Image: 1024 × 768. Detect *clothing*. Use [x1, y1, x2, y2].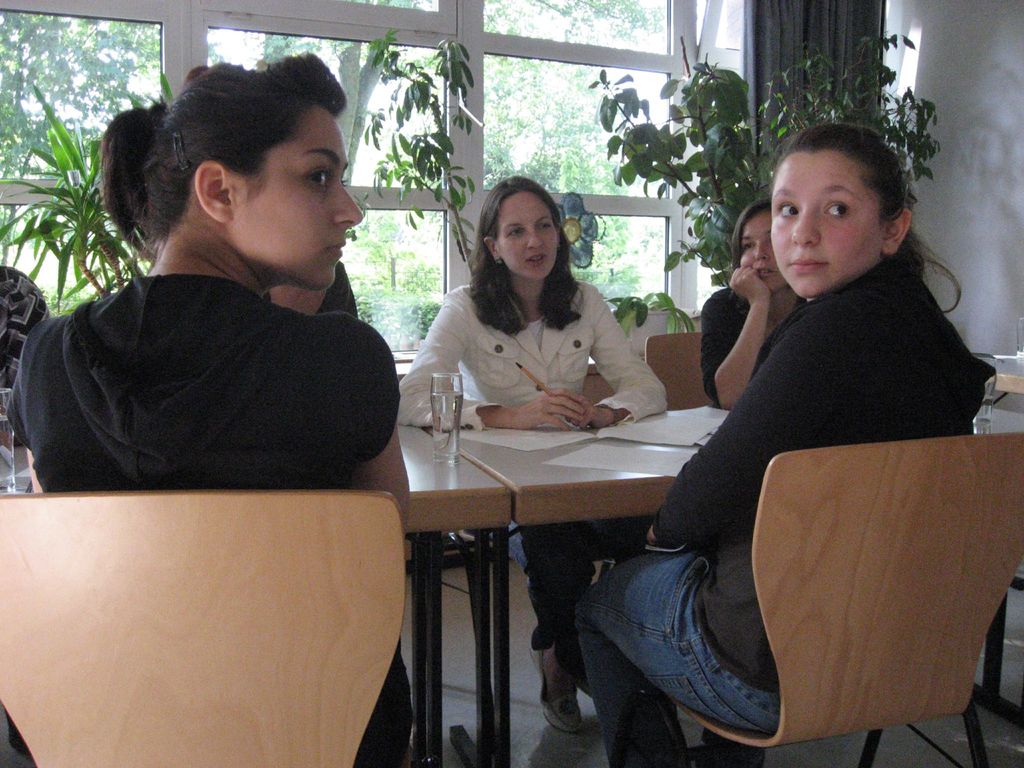
[395, 284, 664, 640].
